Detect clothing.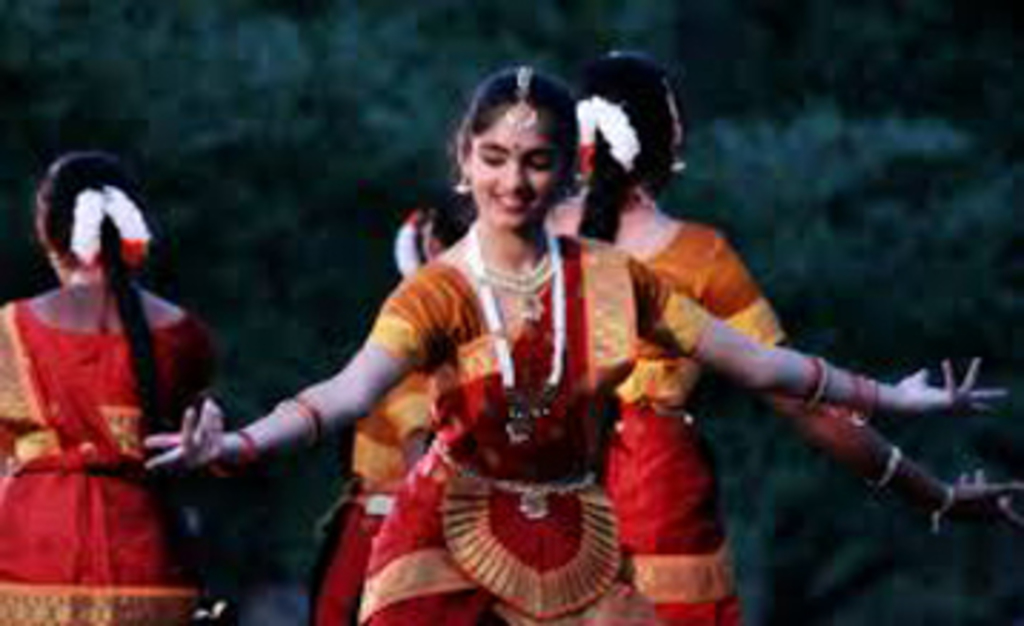
Detected at [x1=312, y1=363, x2=435, y2=623].
